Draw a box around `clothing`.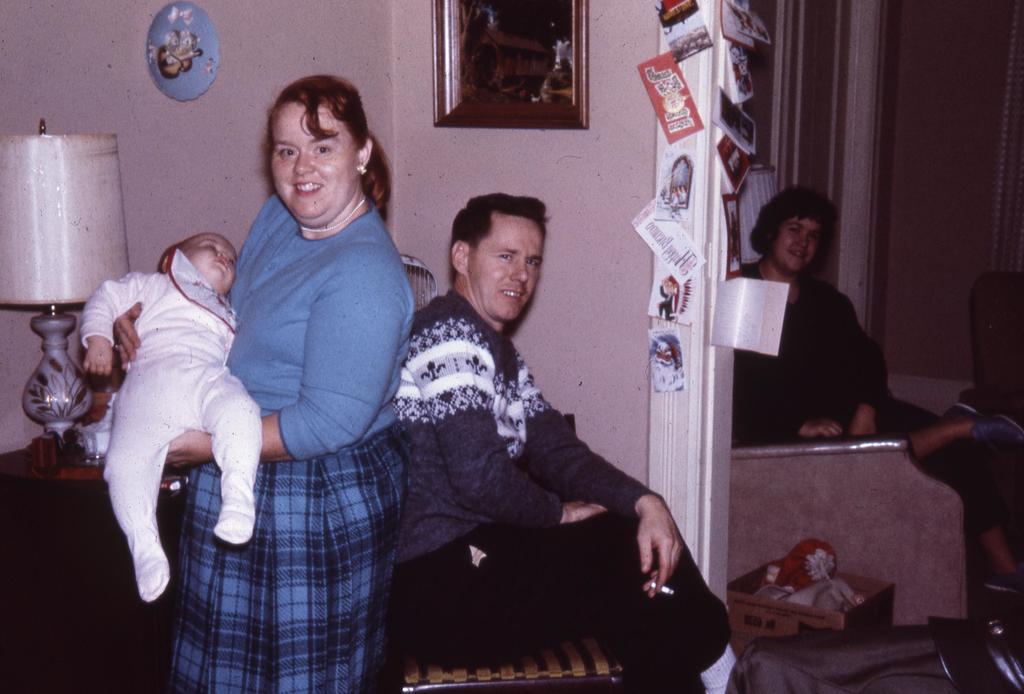
(733, 260, 1004, 534).
